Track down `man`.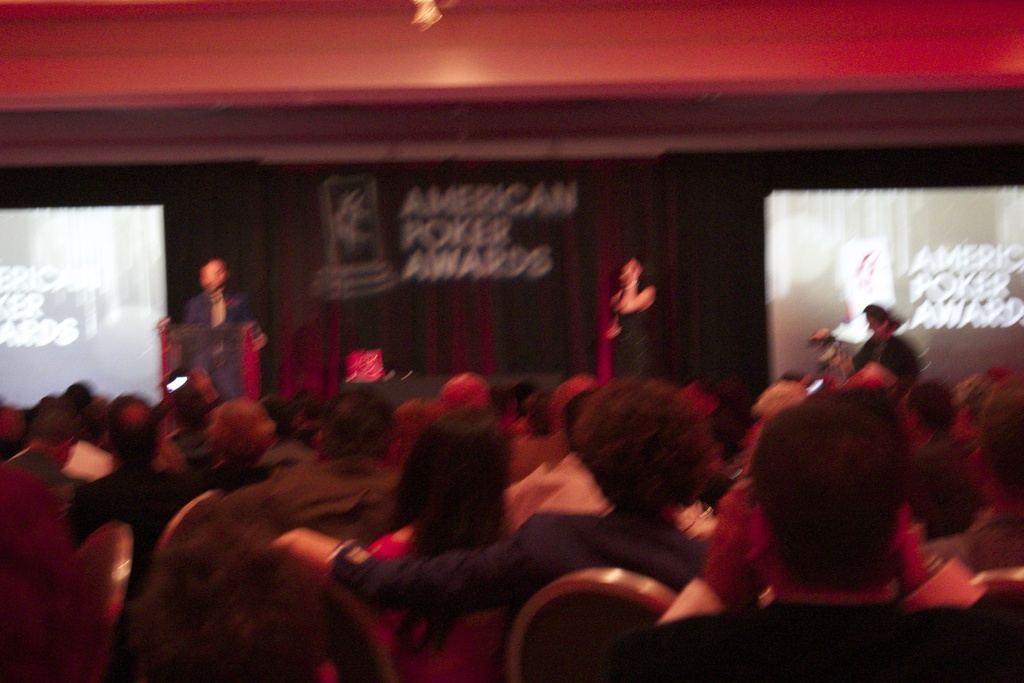
Tracked to 152:247:252:424.
